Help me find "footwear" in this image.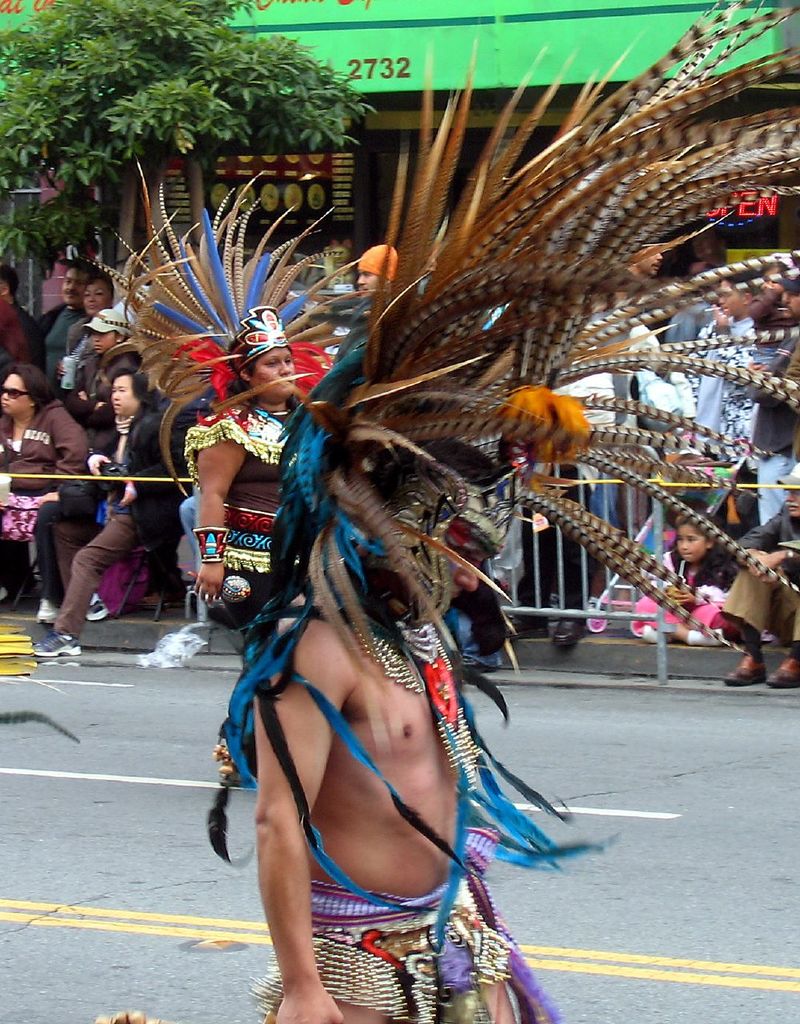
Found it: (505,615,549,640).
